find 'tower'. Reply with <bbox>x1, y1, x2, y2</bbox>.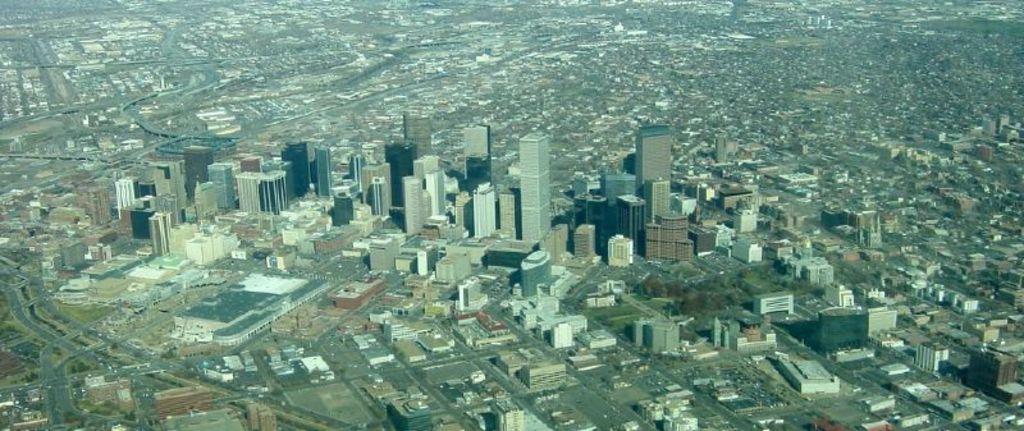
<bbox>206, 164, 233, 206</bbox>.
